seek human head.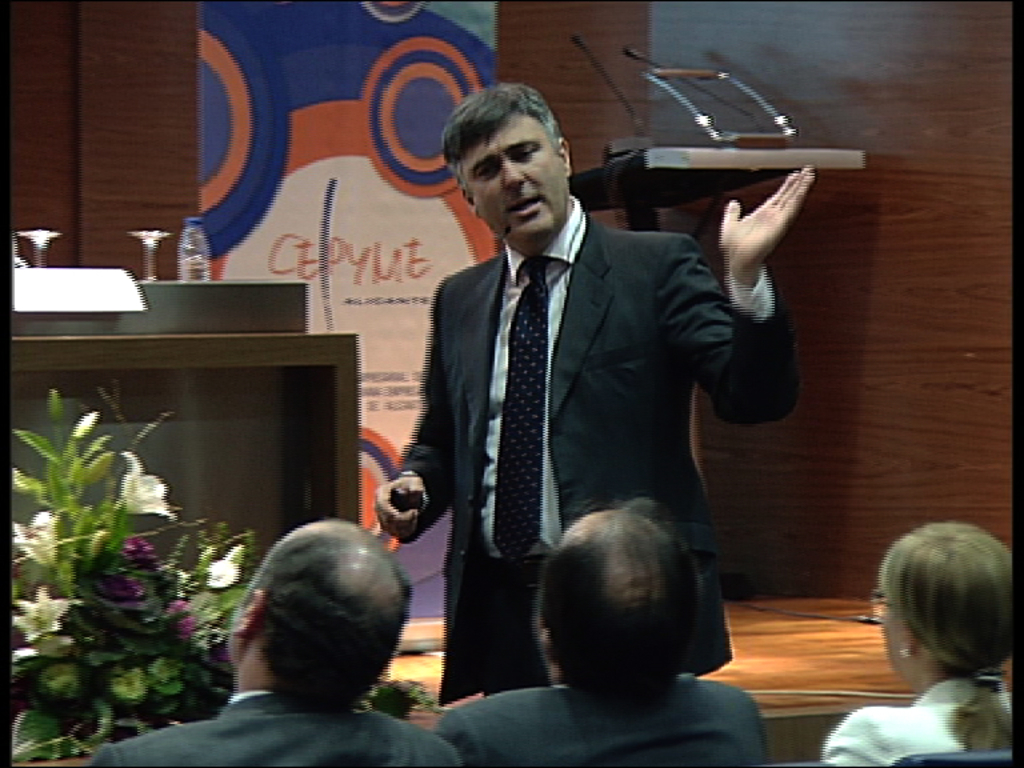
left=871, top=521, right=1012, bottom=683.
